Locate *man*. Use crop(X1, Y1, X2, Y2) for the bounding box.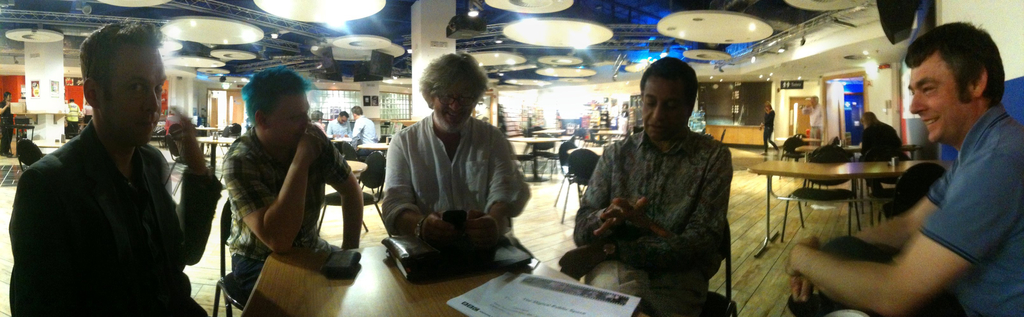
crop(224, 69, 367, 300).
